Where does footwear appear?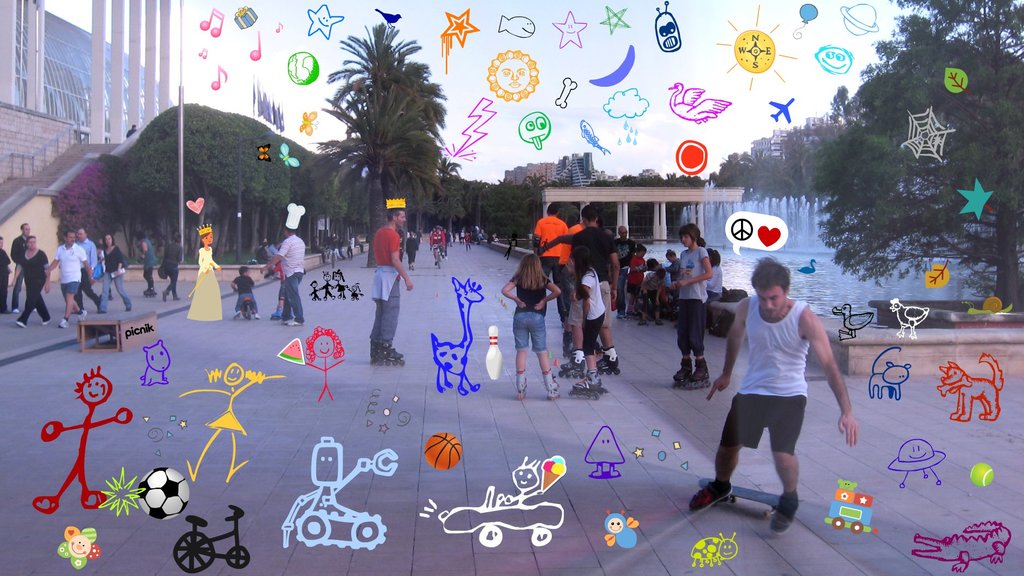
Appears at 575,379,601,392.
